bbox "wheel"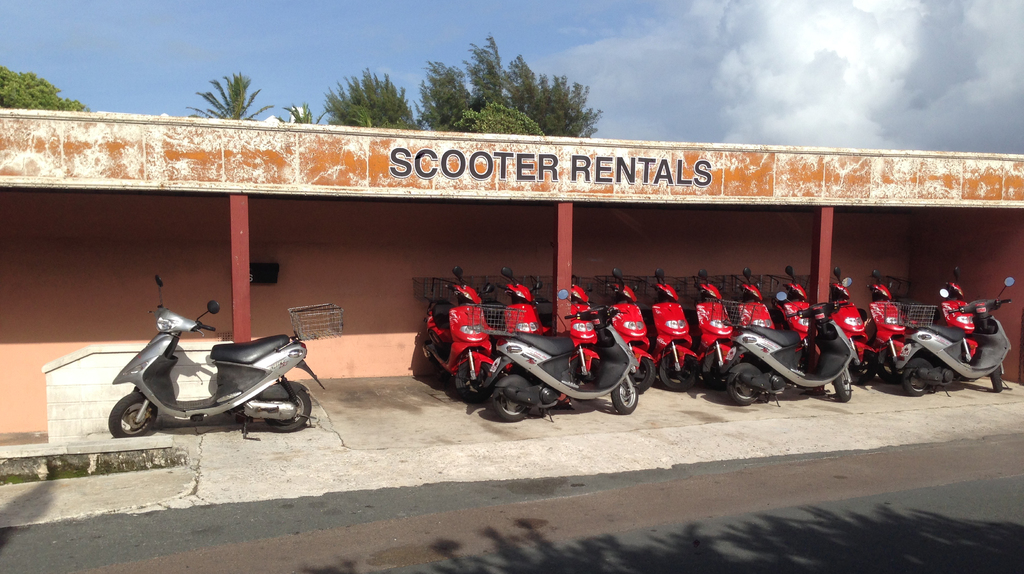
bbox(902, 368, 929, 395)
